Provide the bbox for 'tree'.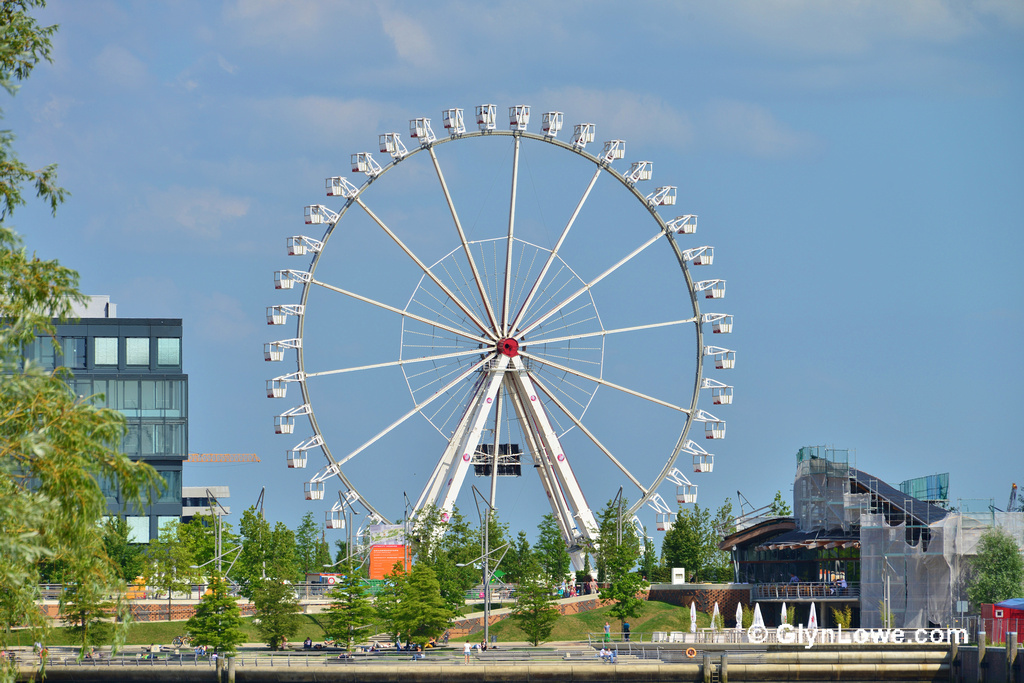
[530, 513, 570, 591].
